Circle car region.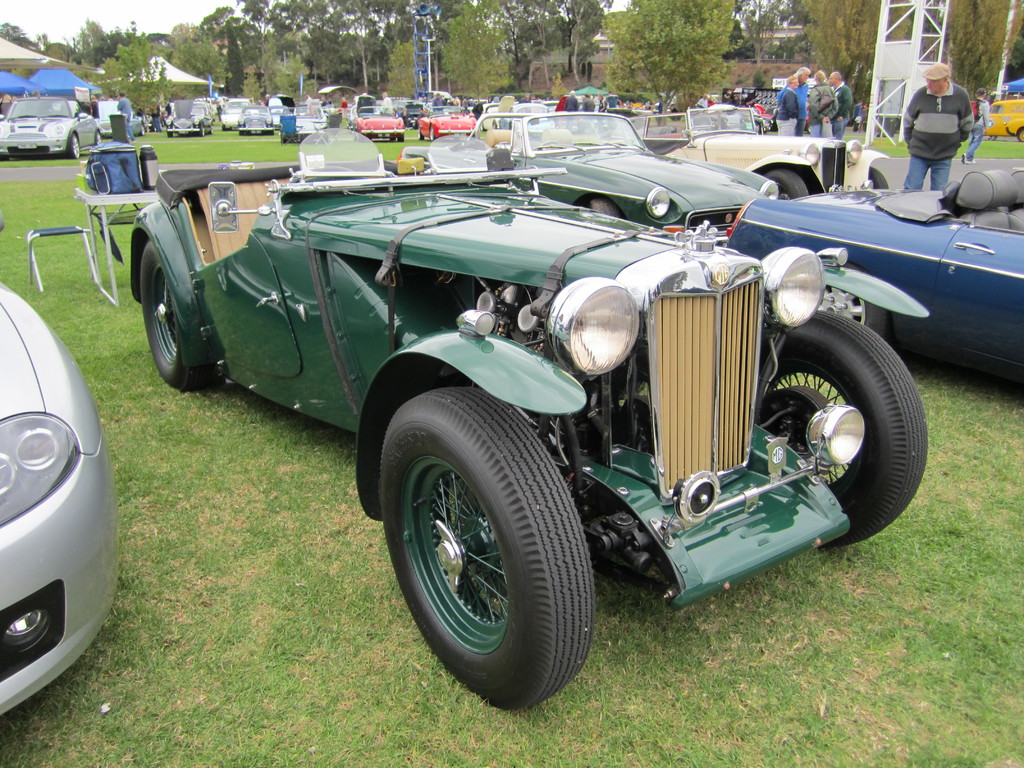
Region: [0,216,118,717].
